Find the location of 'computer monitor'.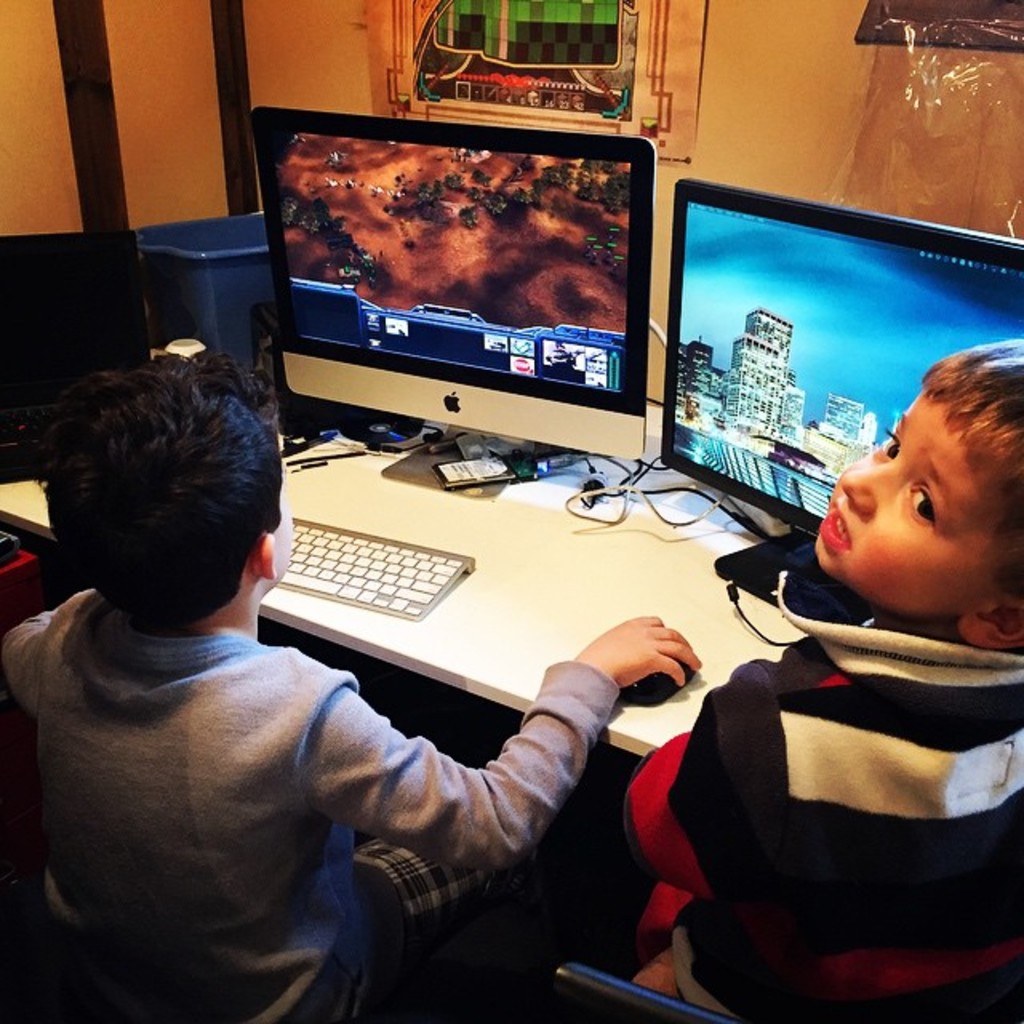
Location: box(654, 174, 1022, 608).
